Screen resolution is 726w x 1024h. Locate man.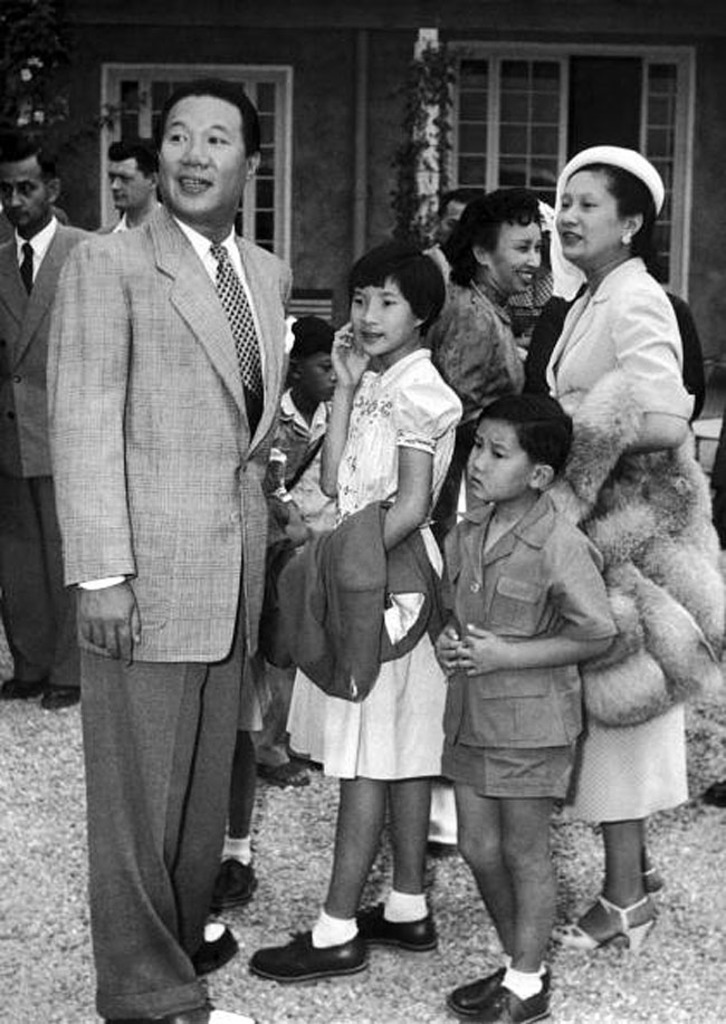
box(88, 138, 168, 241).
